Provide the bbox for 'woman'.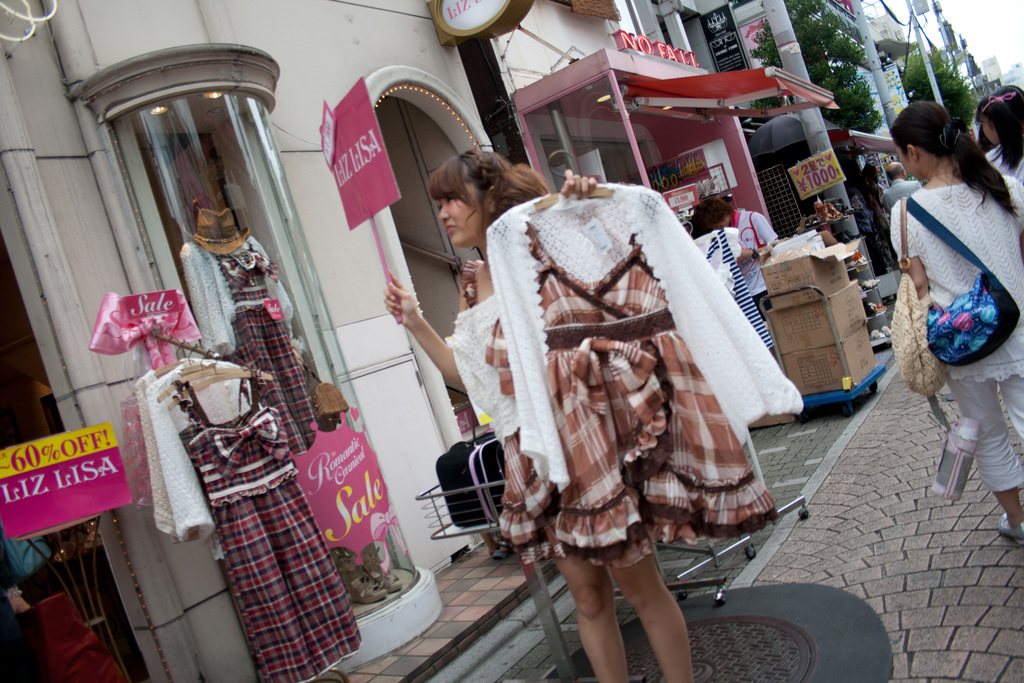
bbox(381, 145, 776, 682).
